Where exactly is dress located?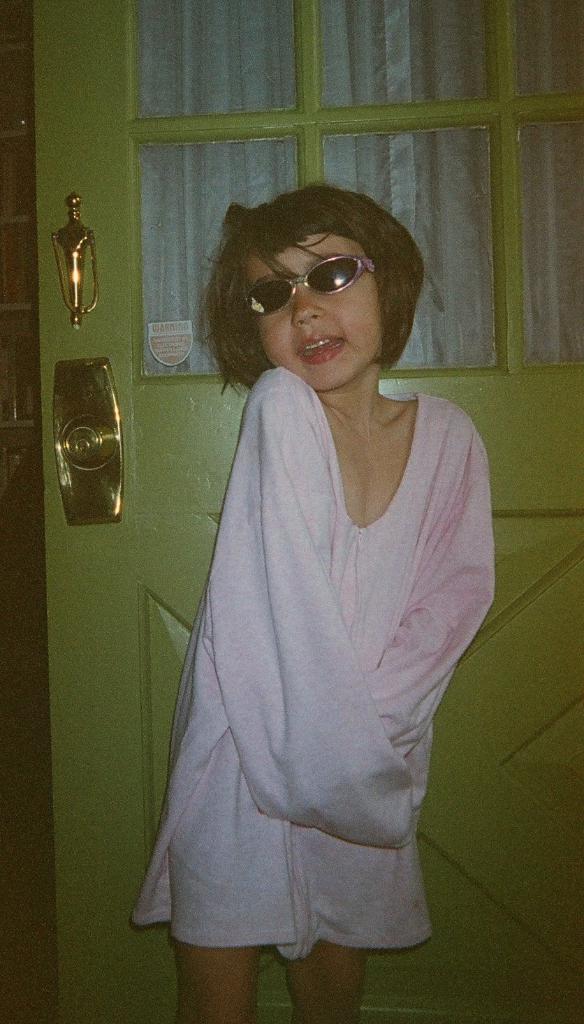
Its bounding box is BBox(131, 321, 474, 939).
